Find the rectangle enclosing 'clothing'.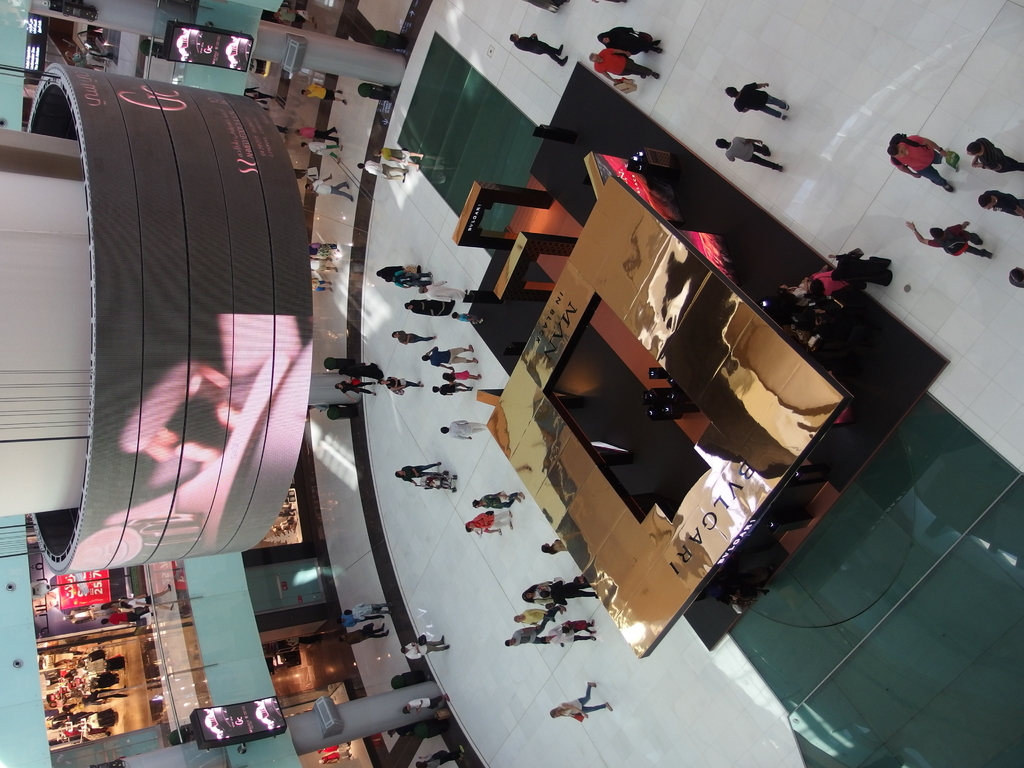
[429, 346, 473, 364].
